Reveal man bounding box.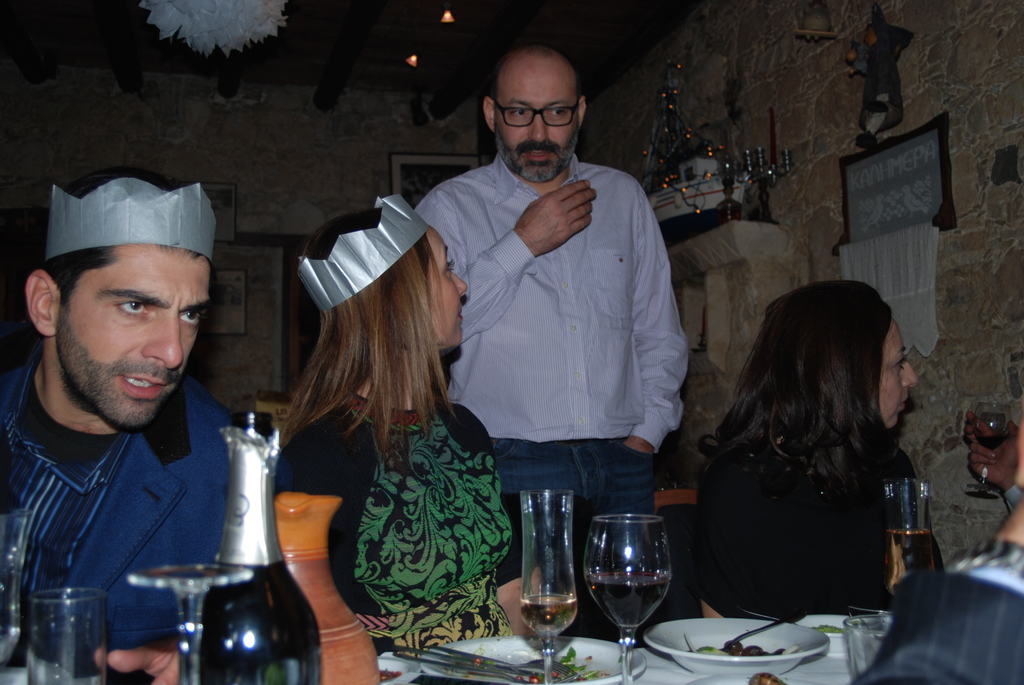
Revealed: pyautogui.locateOnScreen(413, 43, 691, 554).
